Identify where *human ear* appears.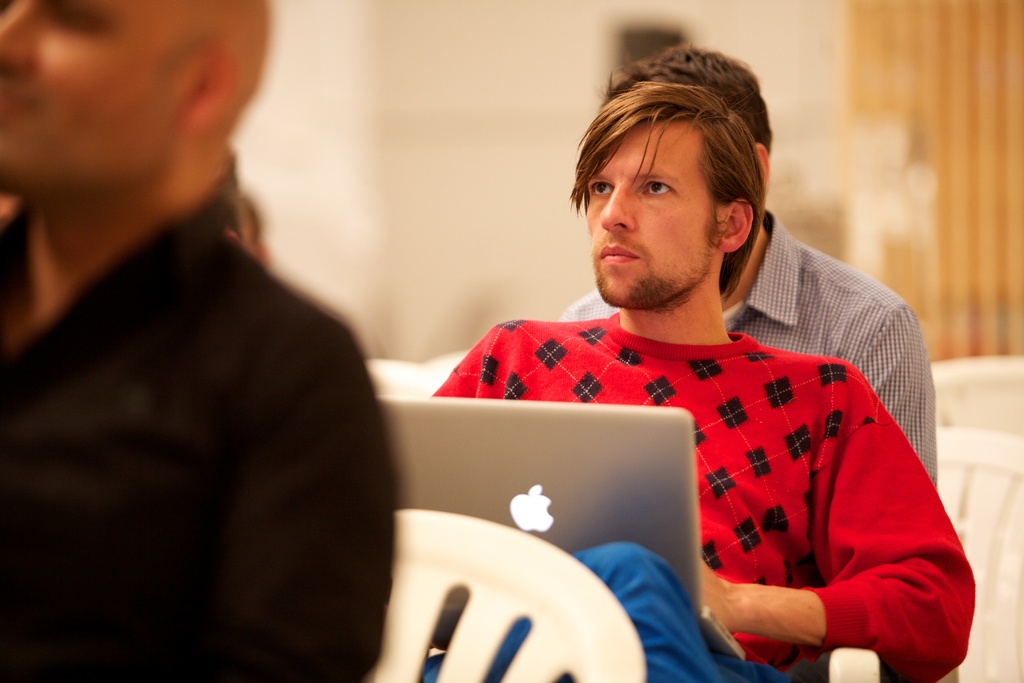
Appears at 757 143 772 188.
